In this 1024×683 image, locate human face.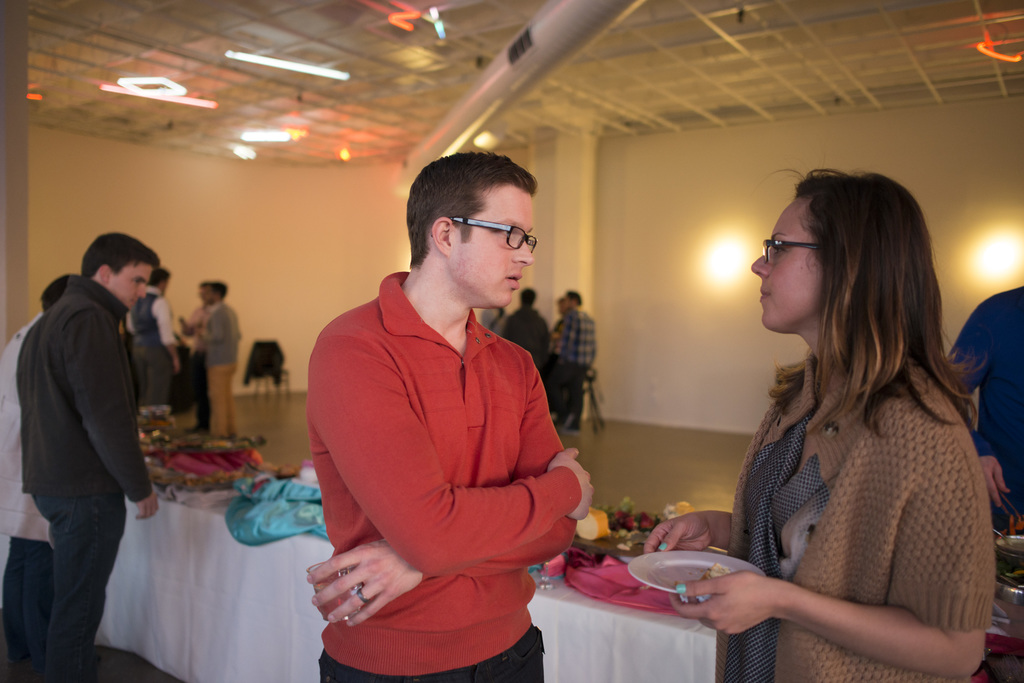
Bounding box: [449, 178, 535, 309].
